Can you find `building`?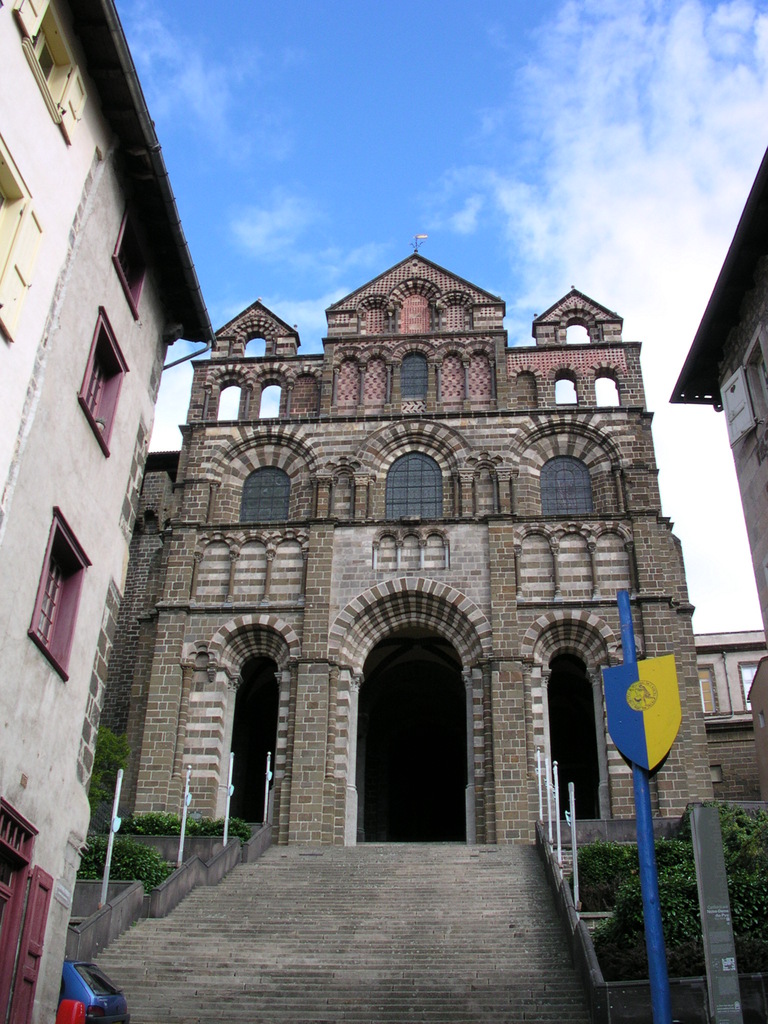
Yes, bounding box: [0,0,211,1023].
